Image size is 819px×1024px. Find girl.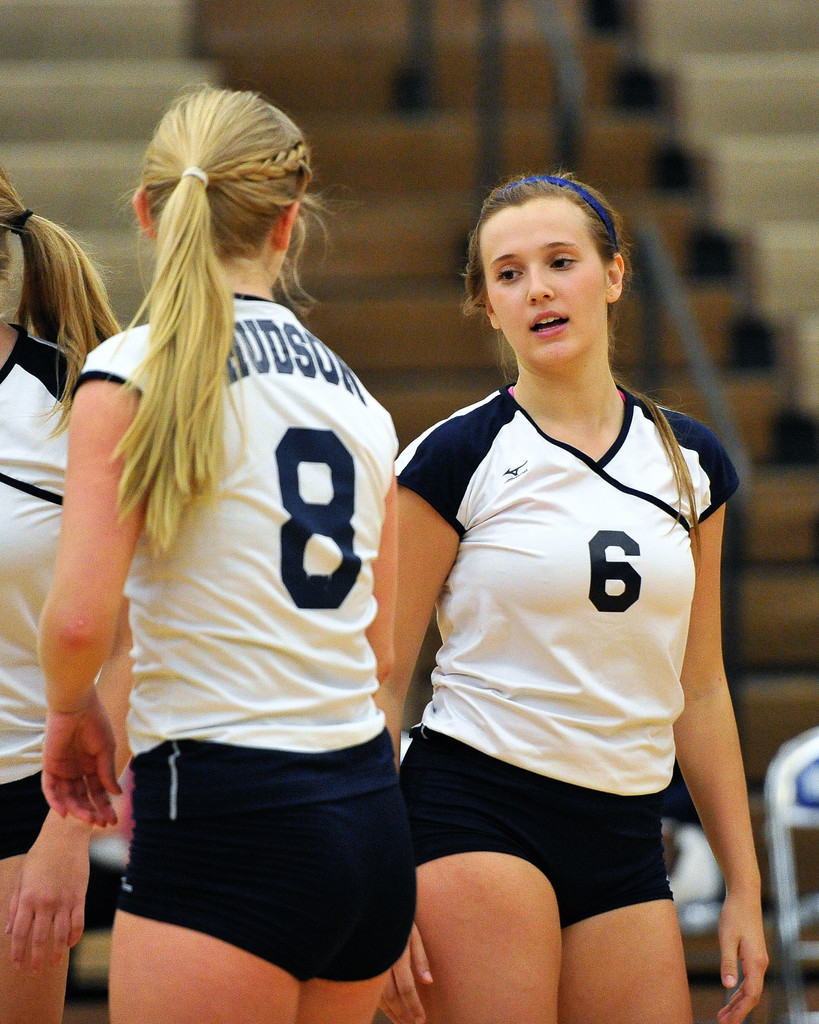
bbox=(0, 178, 126, 1023).
